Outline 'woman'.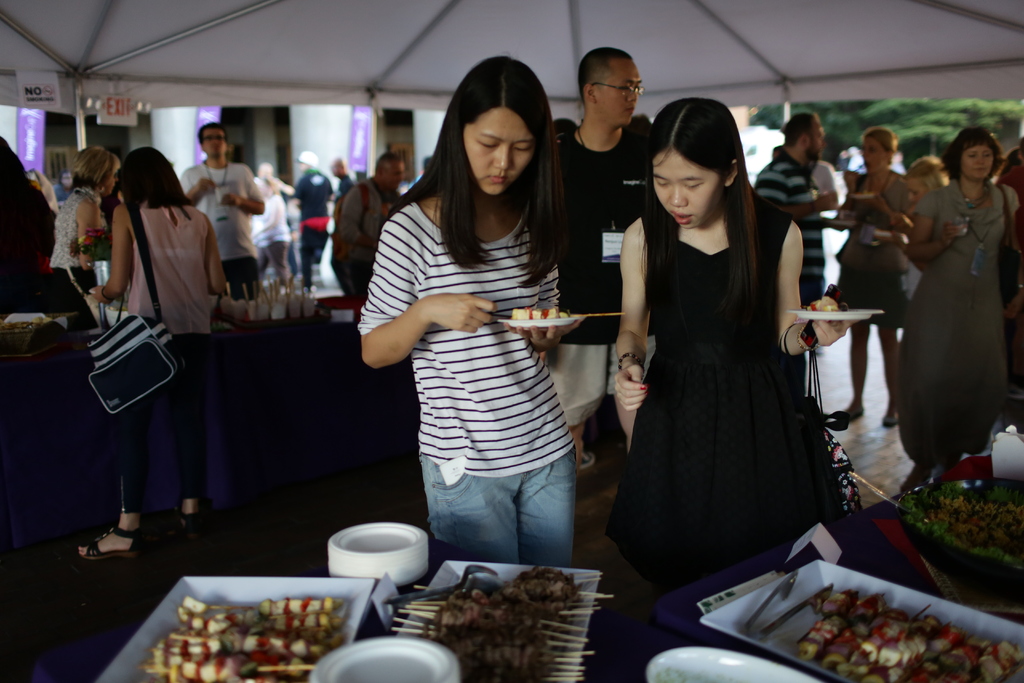
Outline: bbox(834, 126, 911, 427).
